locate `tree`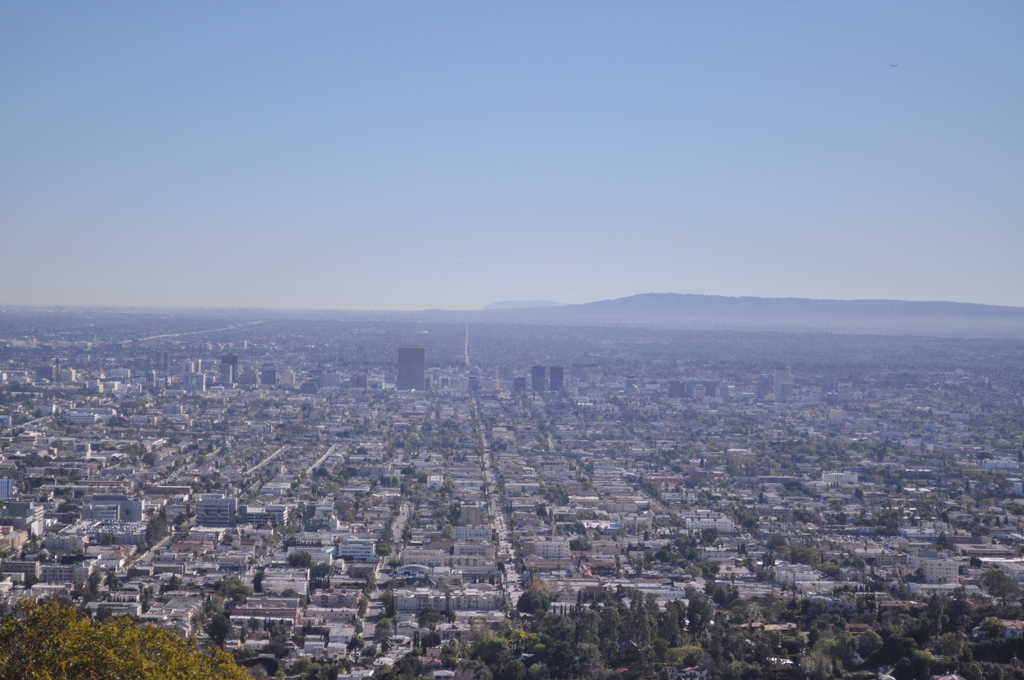
box(513, 540, 524, 555)
